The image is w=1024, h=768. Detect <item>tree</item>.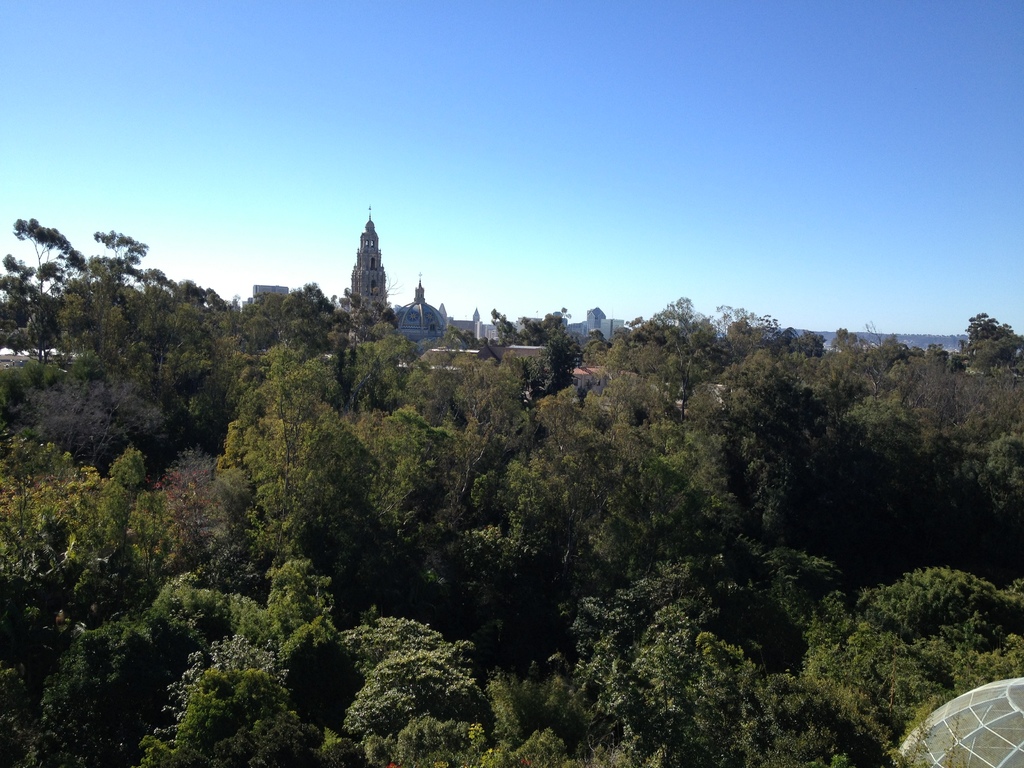
Detection: 13/225/225/490.
